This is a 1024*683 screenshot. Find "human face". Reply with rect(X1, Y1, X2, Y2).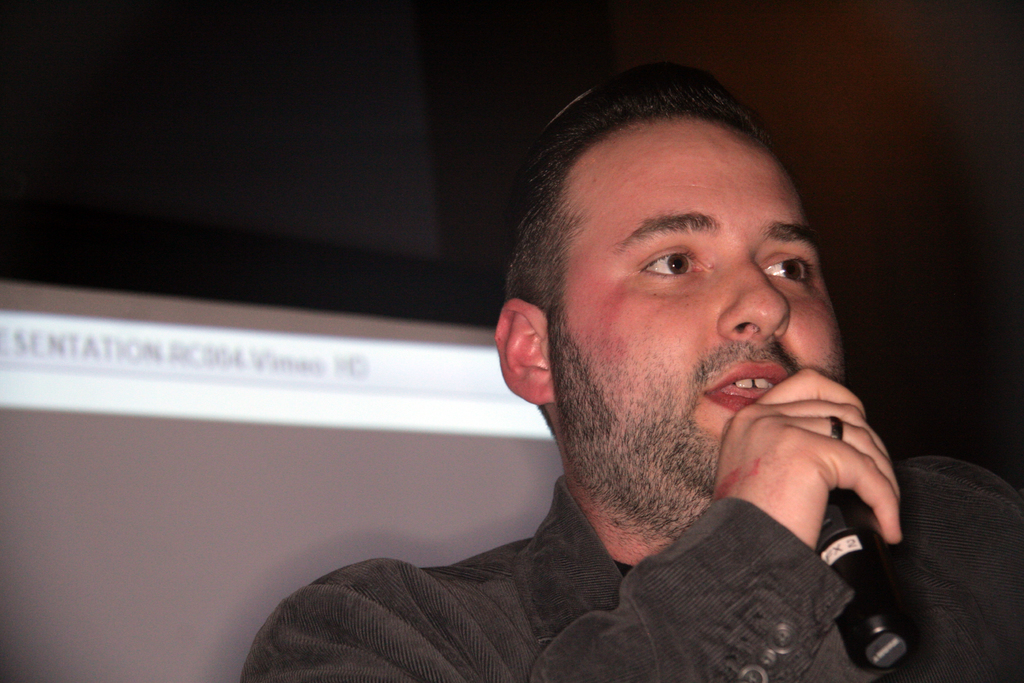
rect(555, 114, 842, 541).
